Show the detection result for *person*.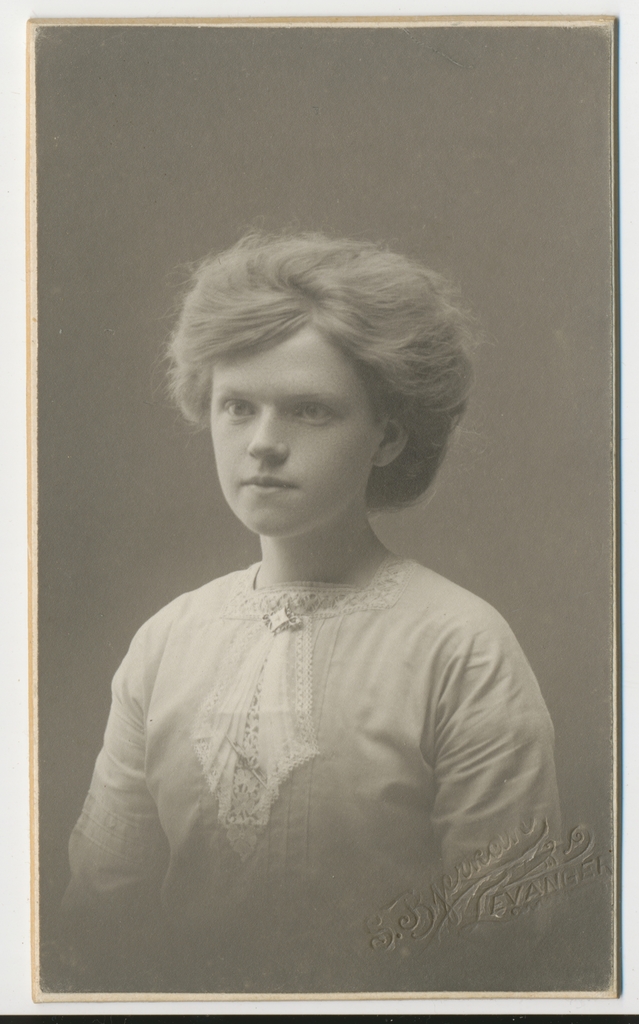
[69, 216, 563, 977].
